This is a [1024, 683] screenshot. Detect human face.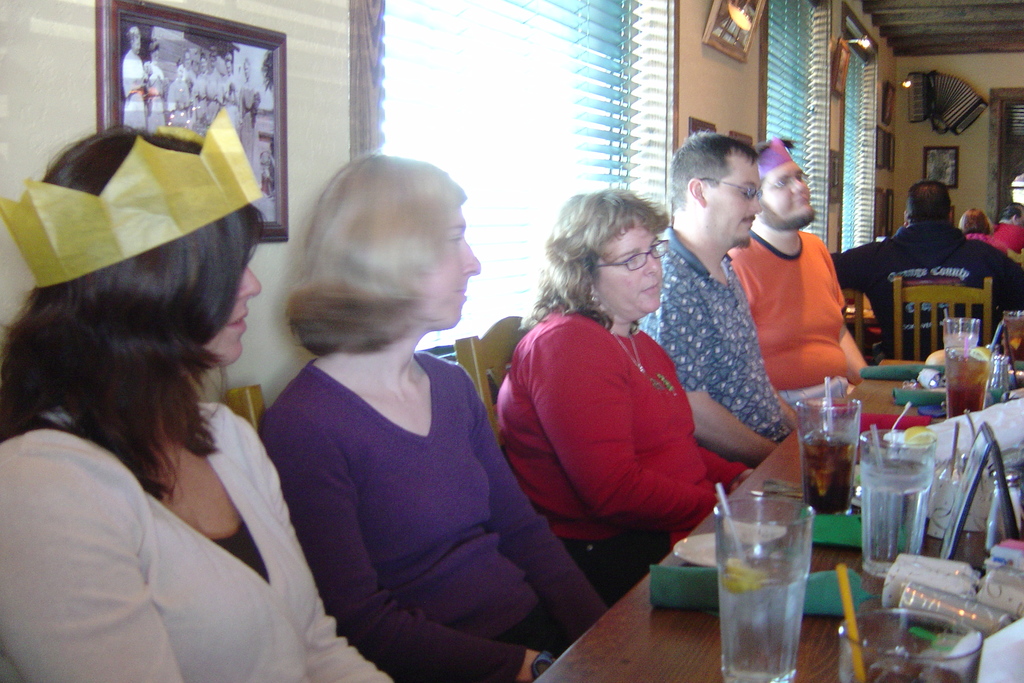
(709,155,764,247).
